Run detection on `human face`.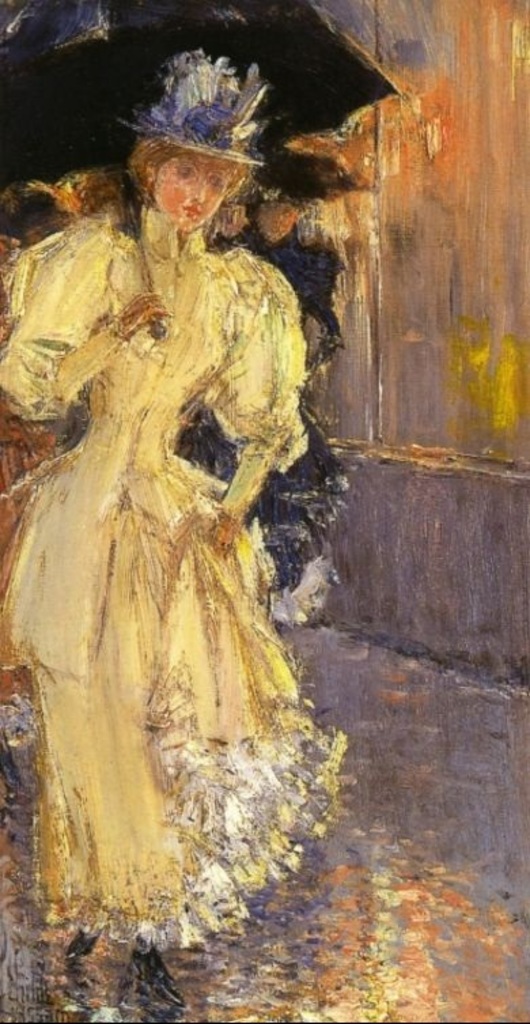
Result: region(154, 152, 235, 235).
